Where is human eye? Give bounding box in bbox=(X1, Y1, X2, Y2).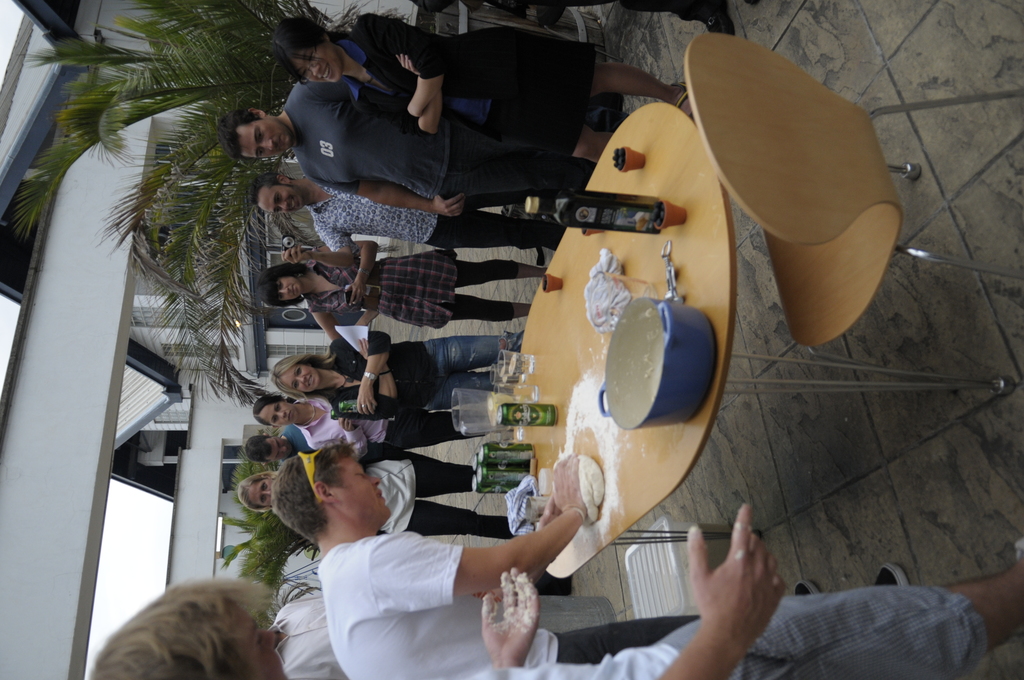
bbox=(275, 449, 280, 460).
